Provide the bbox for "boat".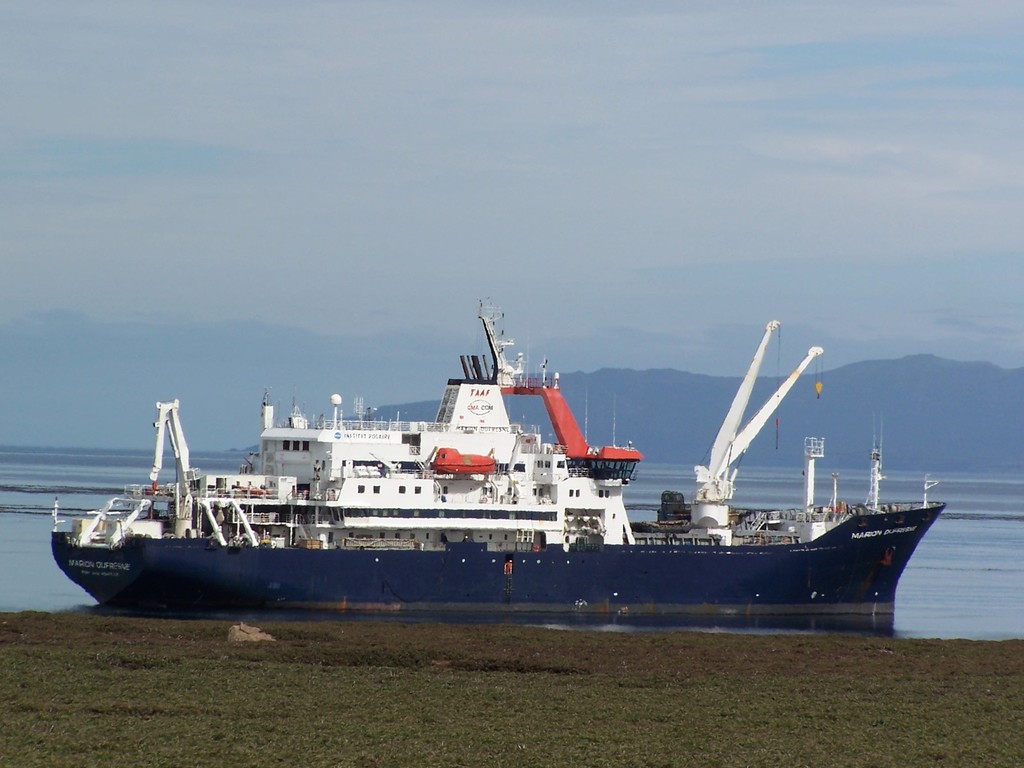
pyautogui.locateOnScreen(44, 294, 950, 616).
